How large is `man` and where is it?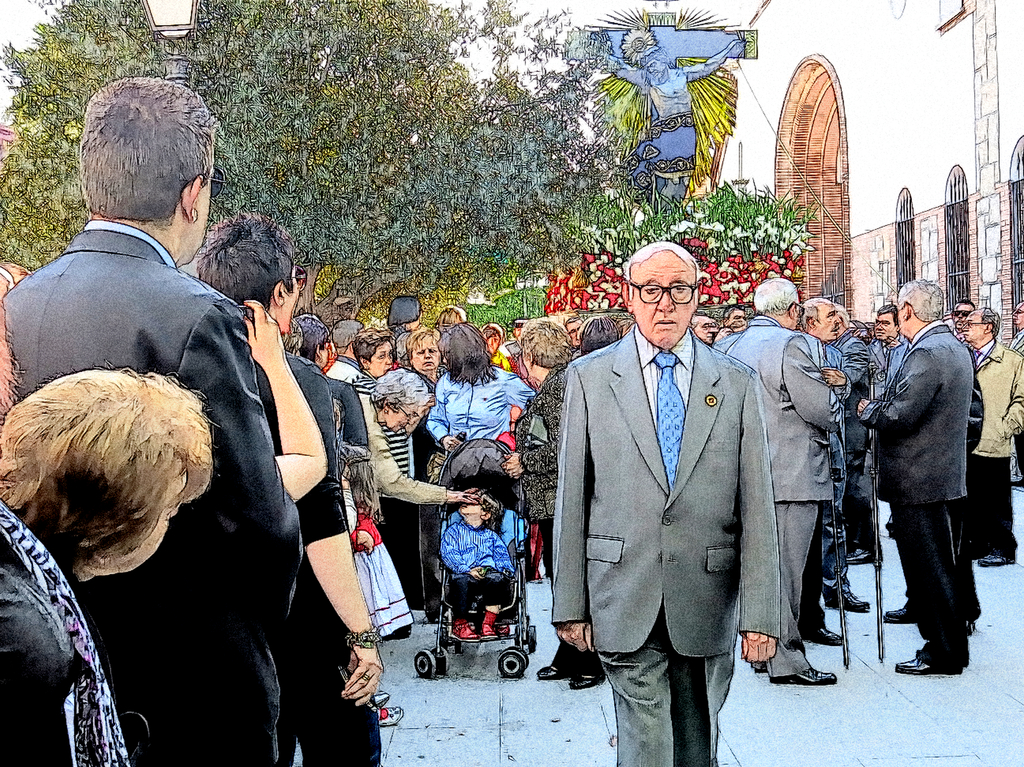
Bounding box: (x1=195, y1=223, x2=380, y2=766).
